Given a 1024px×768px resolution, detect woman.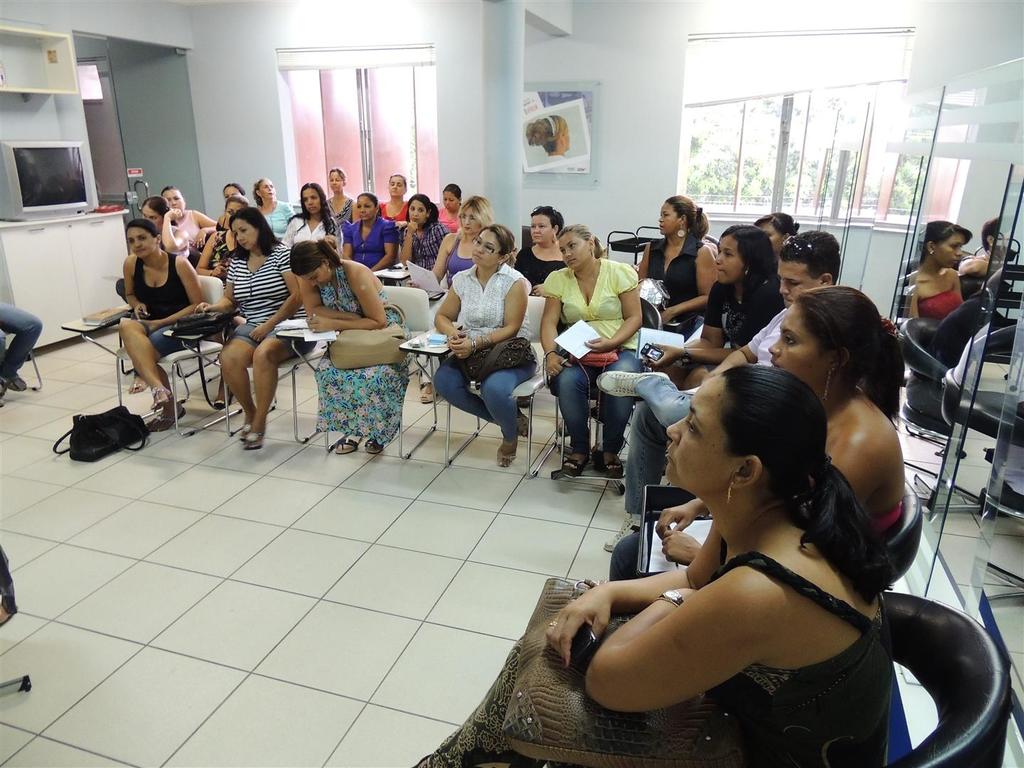
{"left": 415, "top": 191, "right": 492, "bottom": 403}.
